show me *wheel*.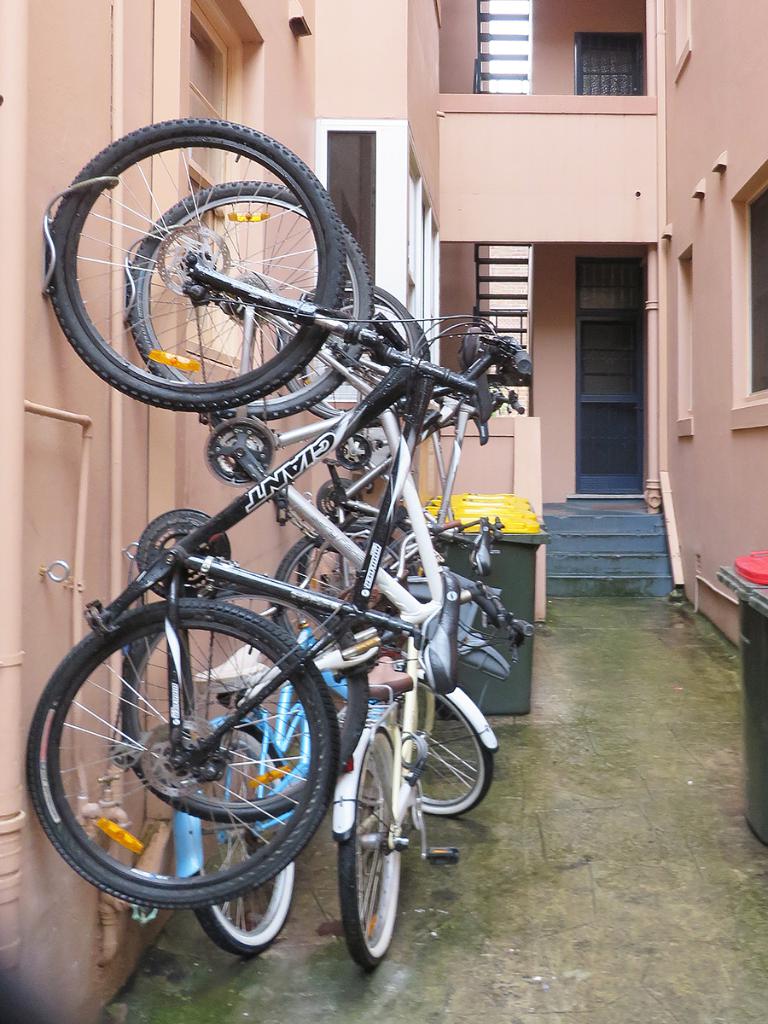
*wheel* is here: box=[191, 724, 295, 960].
